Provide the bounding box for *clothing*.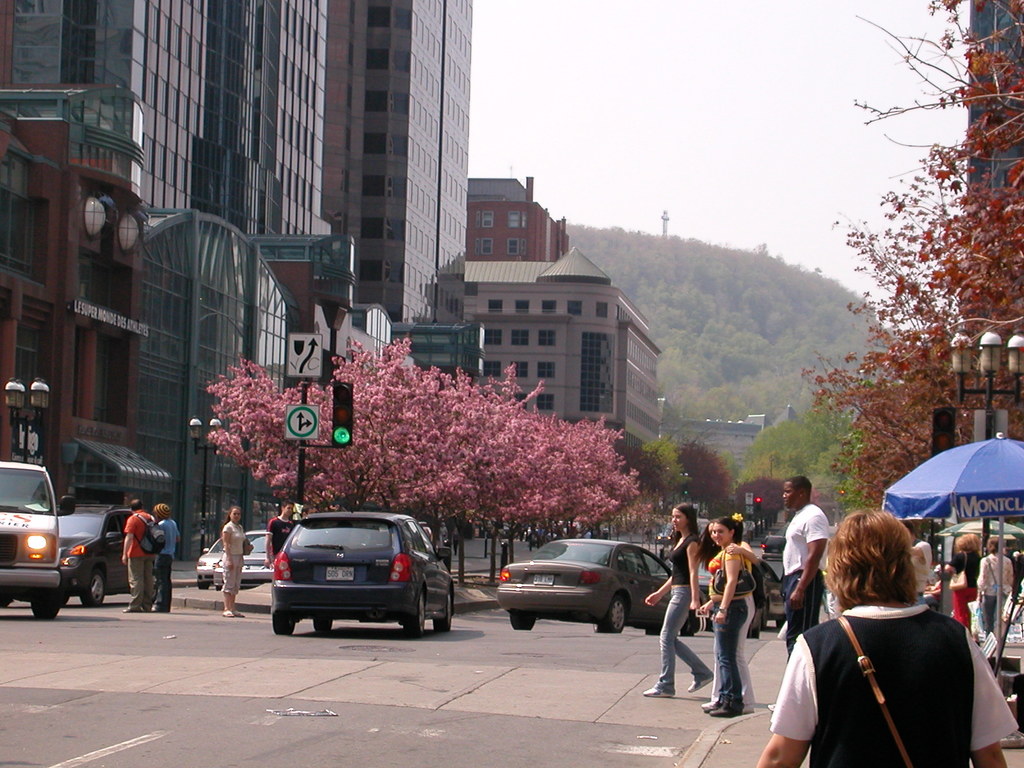
Rect(224, 555, 241, 593).
